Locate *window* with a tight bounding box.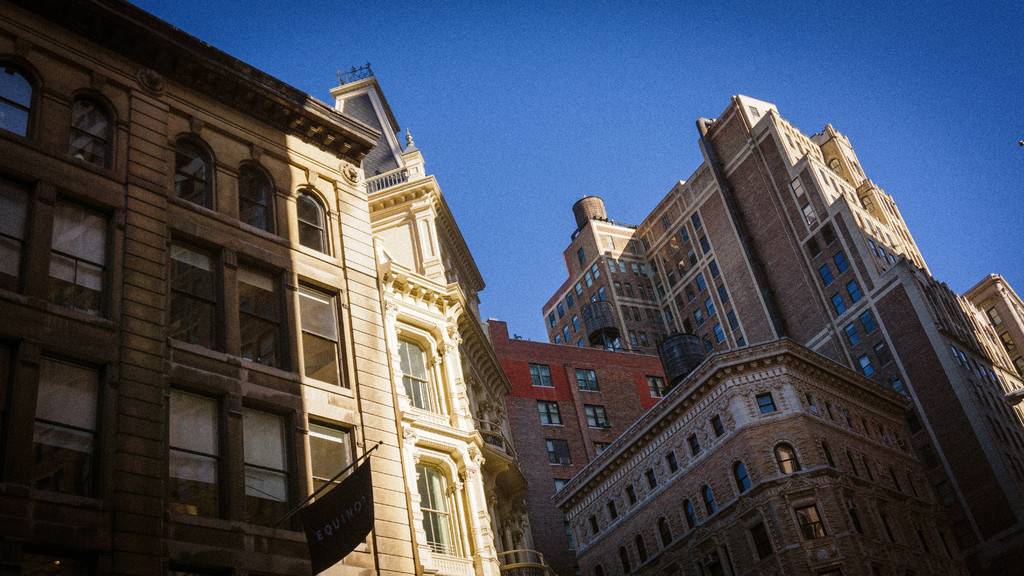
[733, 333, 744, 346].
